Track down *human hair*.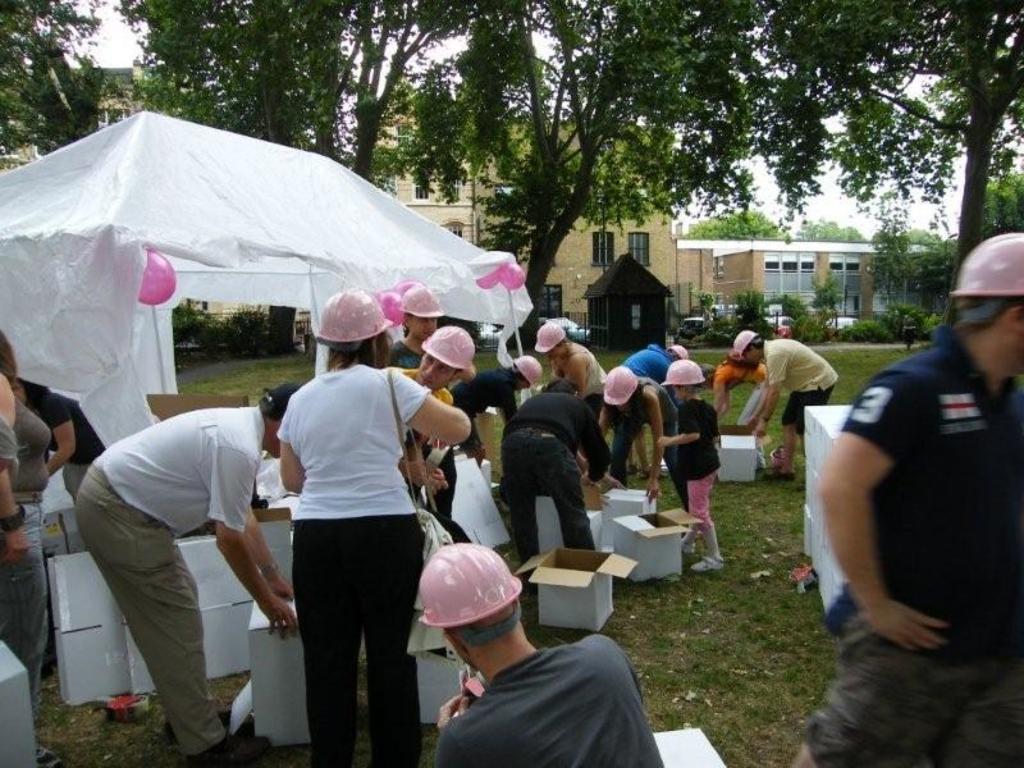
Tracked to locate(325, 328, 394, 371).
